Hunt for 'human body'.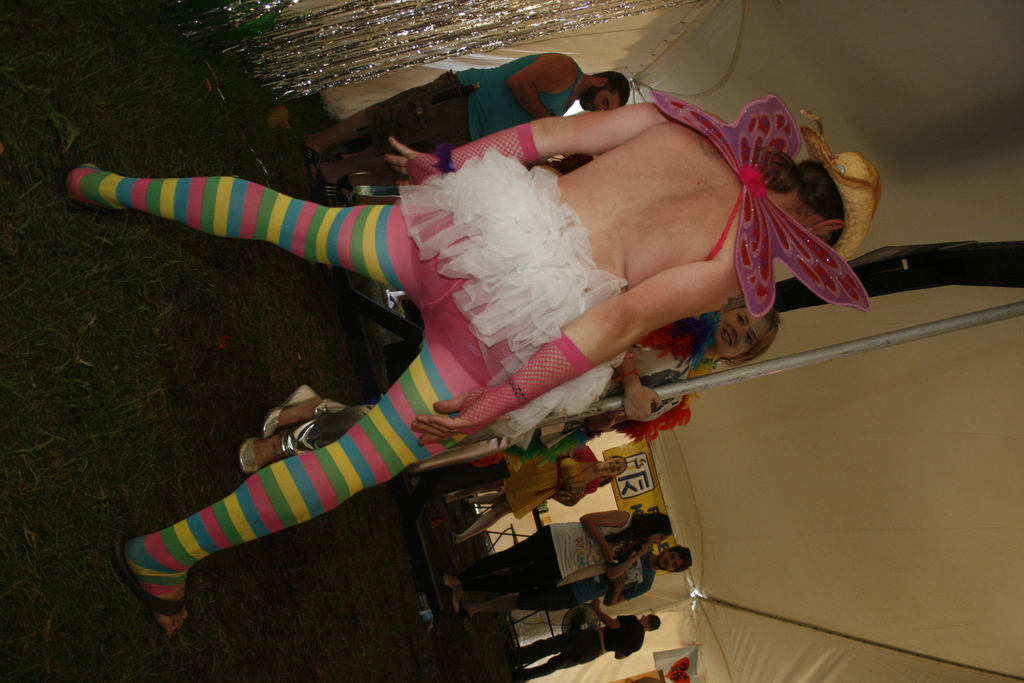
Hunted down at (x1=70, y1=15, x2=863, y2=656).
